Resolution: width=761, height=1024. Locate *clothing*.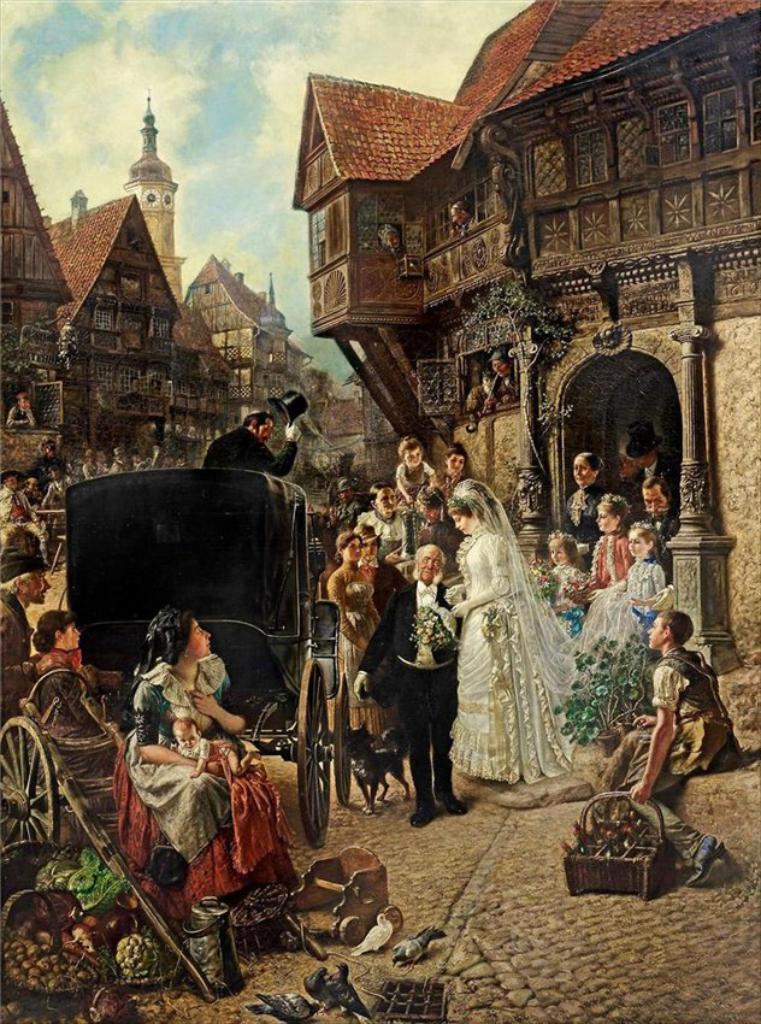
[left=358, top=576, right=465, bottom=804].
